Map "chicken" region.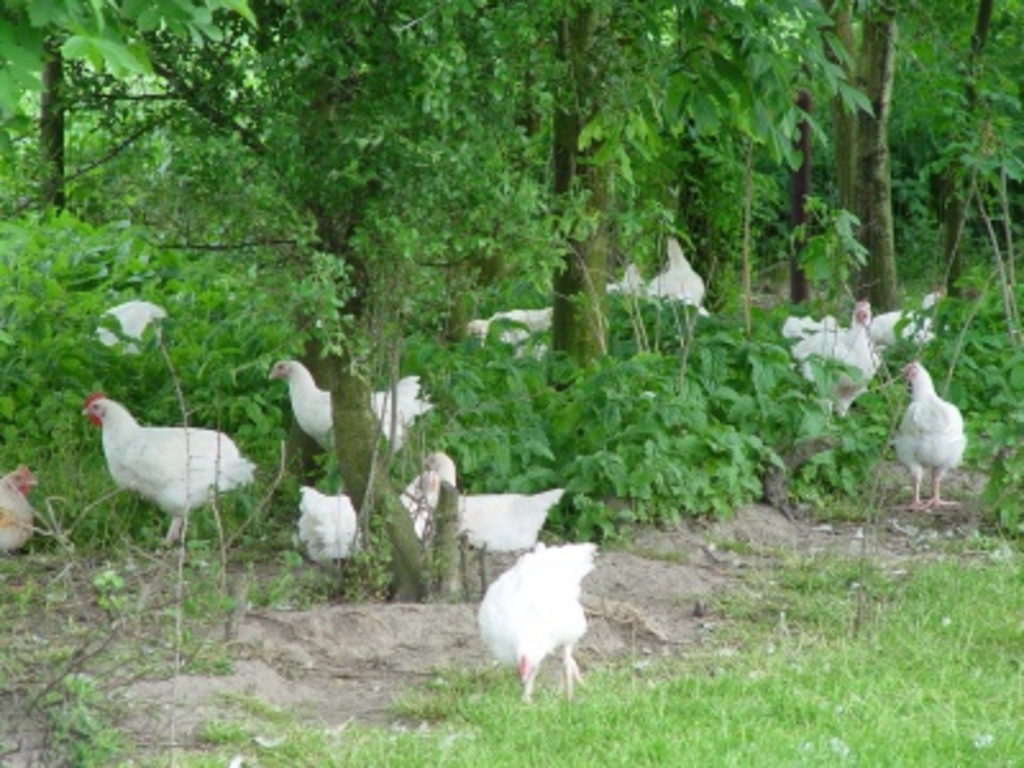
Mapped to (left=788, top=300, right=883, bottom=417).
